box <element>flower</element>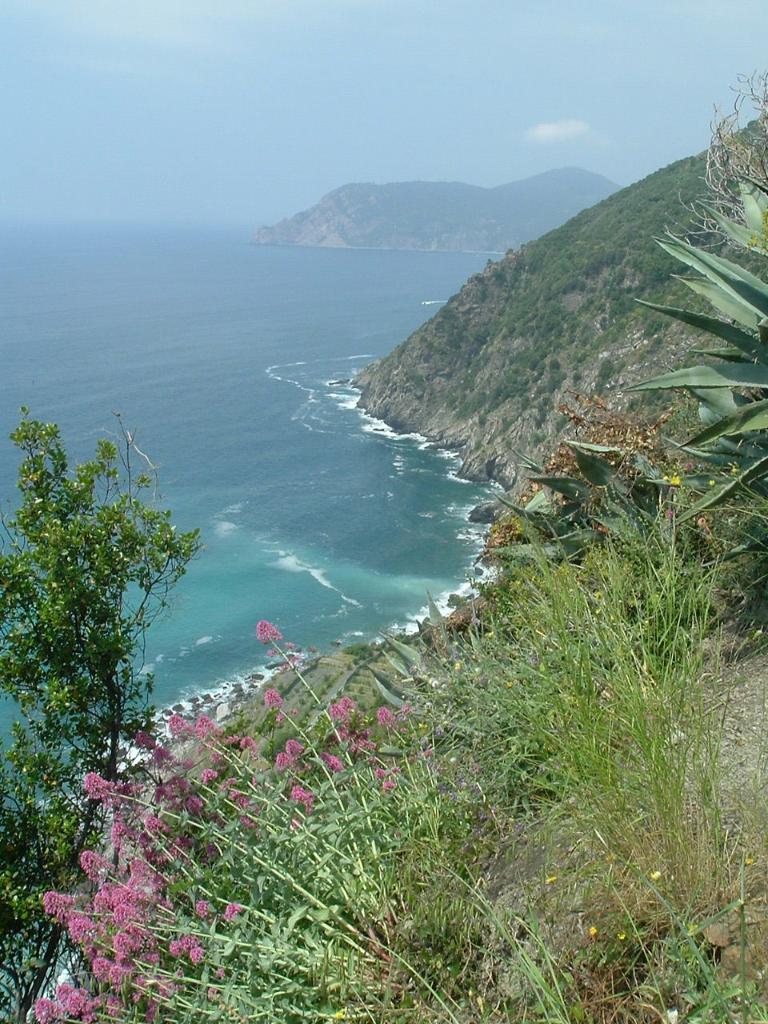
select_region(739, 858, 753, 869)
